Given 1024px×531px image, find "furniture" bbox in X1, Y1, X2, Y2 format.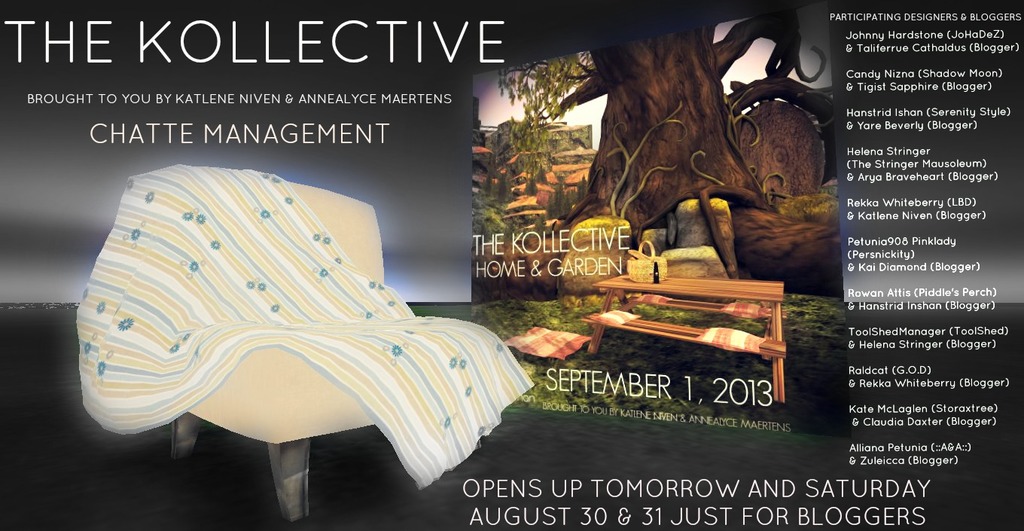
74, 161, 534, 523.
